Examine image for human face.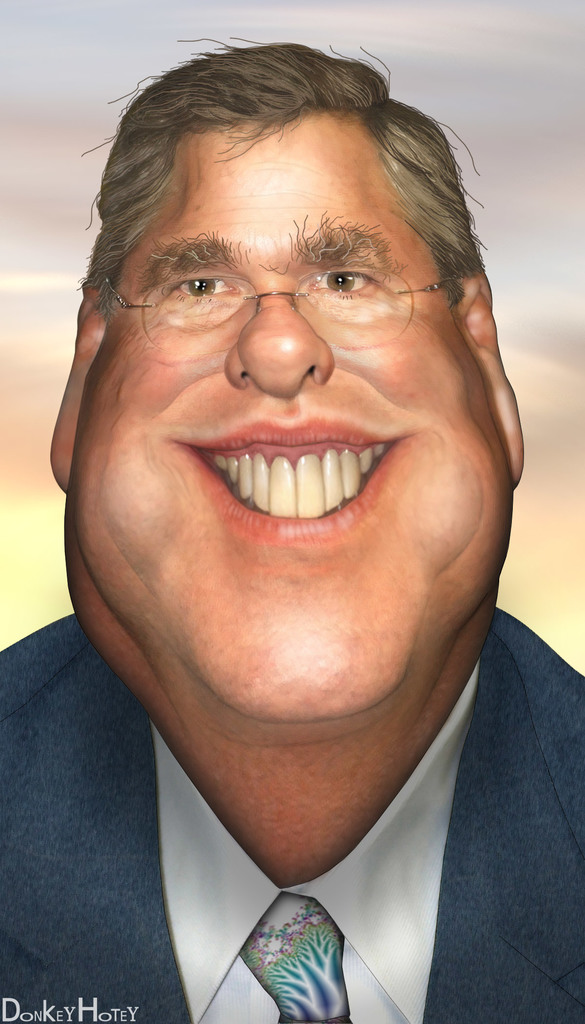
Examination result: detection(66, 113, 515, 737).
